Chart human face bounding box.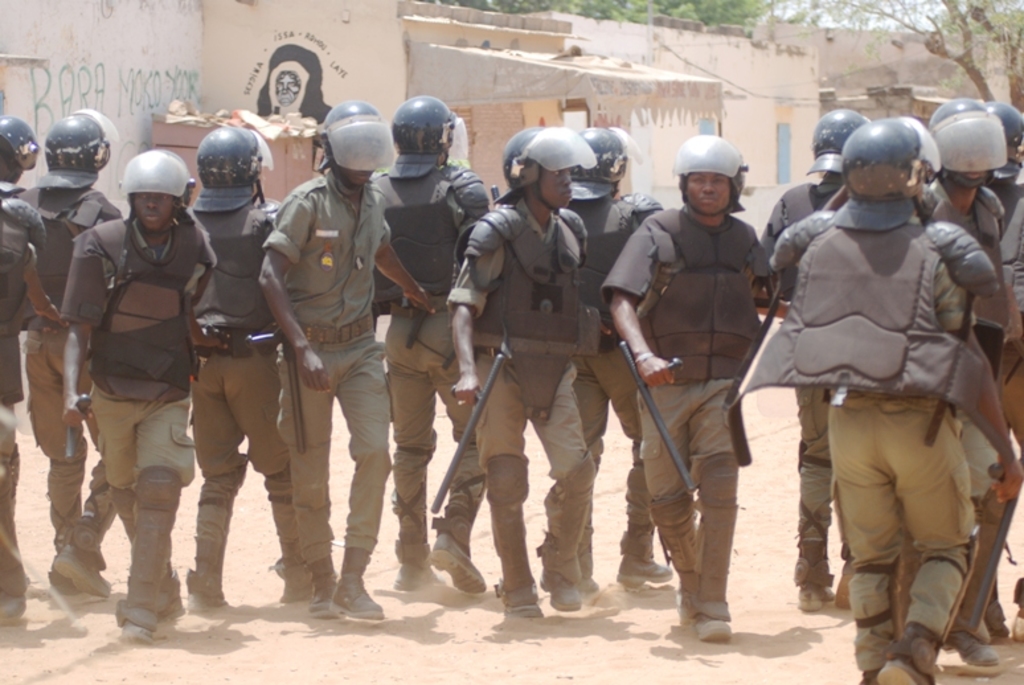
Charted: <box>353,155,374,186</box>.
